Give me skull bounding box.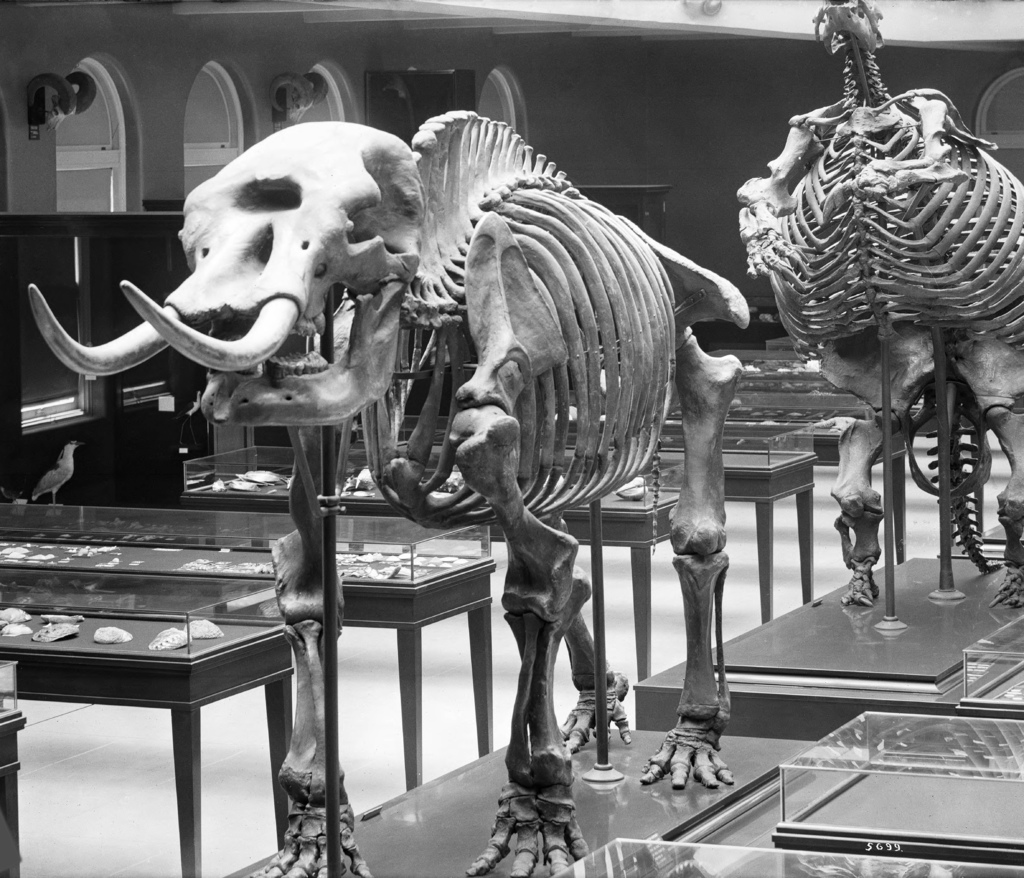
{"x1": 813, "y1": 0, "x2": 887, "y2": 56}.
